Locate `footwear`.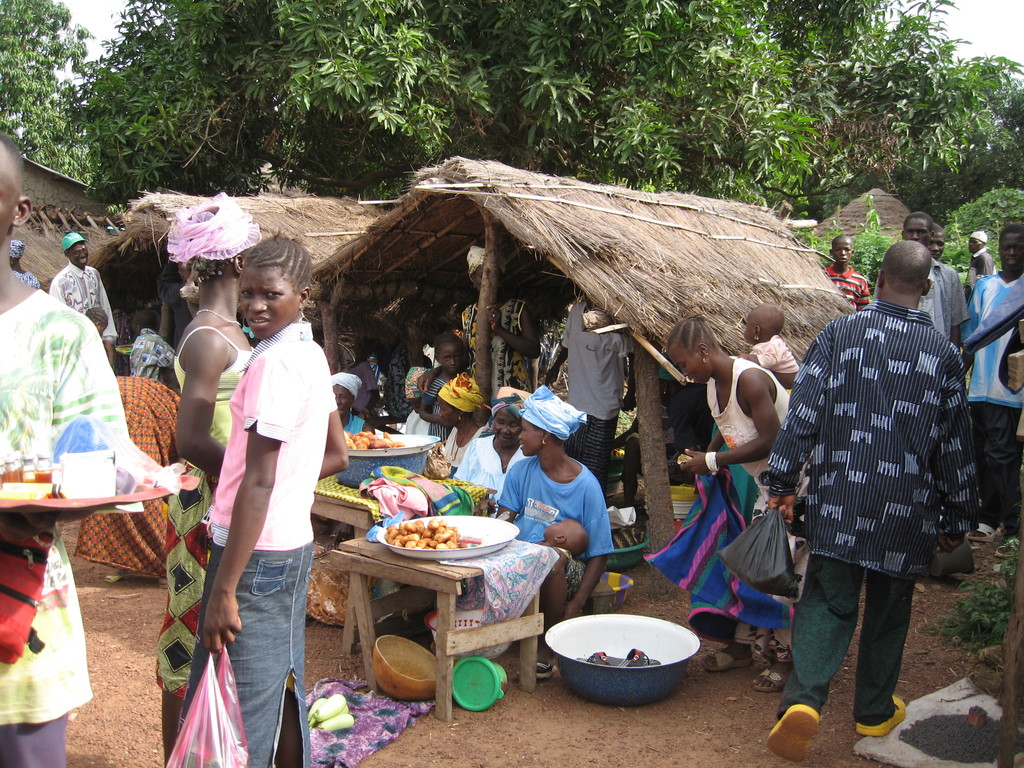
Bounding box: <box>575,651,620,668</box>.
